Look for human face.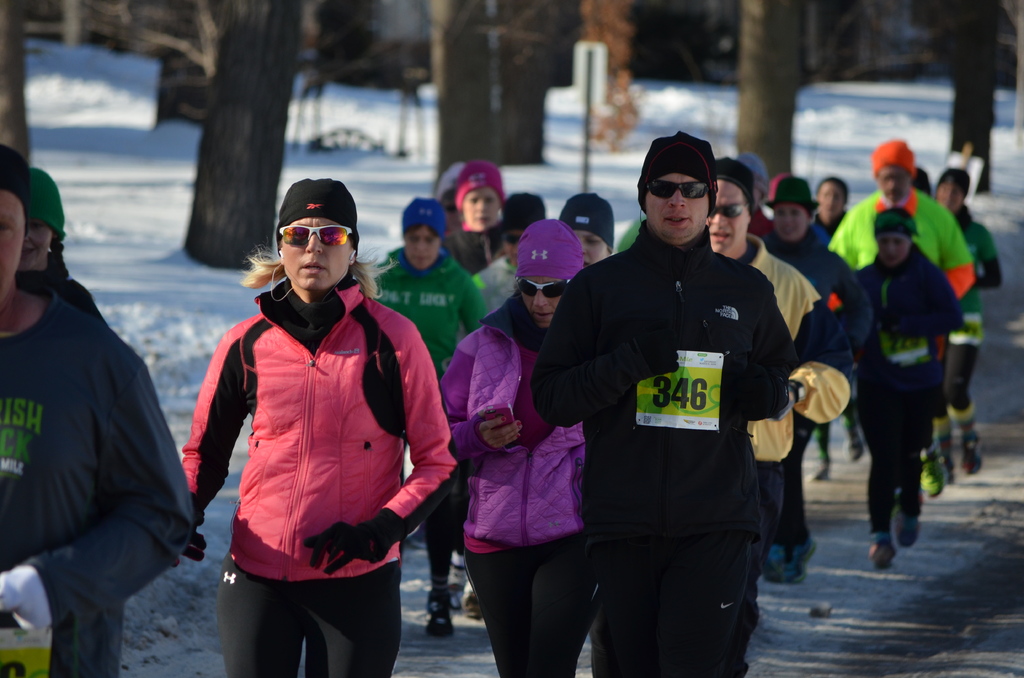
Found: 0:188:27:300.
